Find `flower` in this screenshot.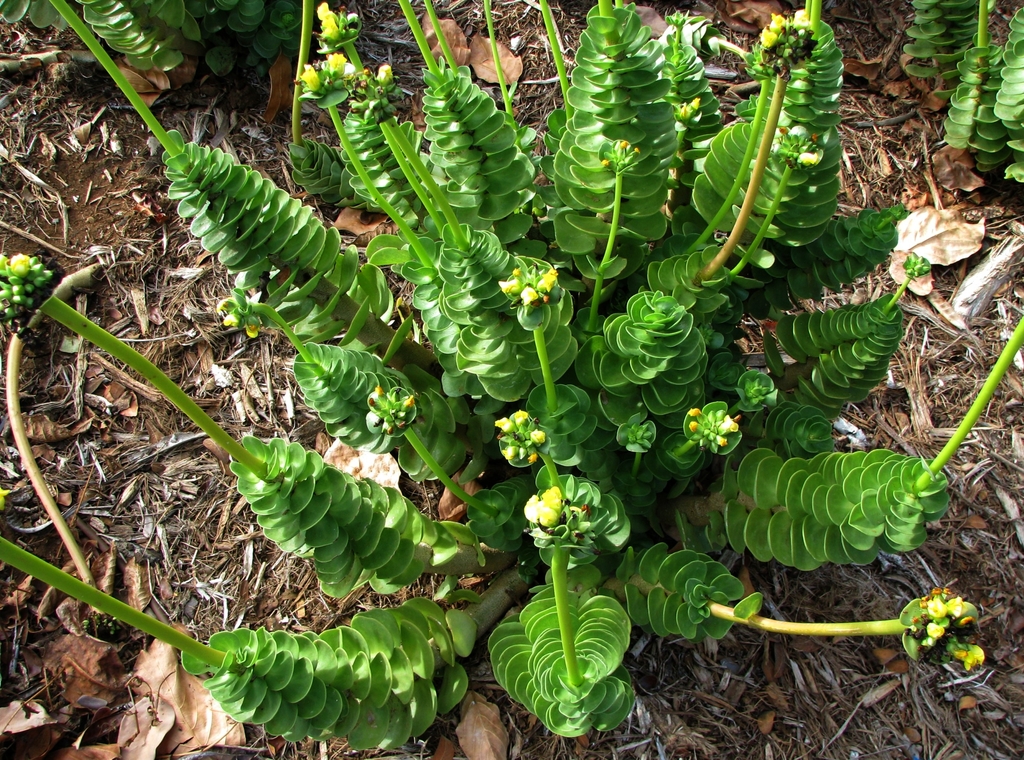
The bounding box for `flower` is bbox(348, 61, 356, 79).
